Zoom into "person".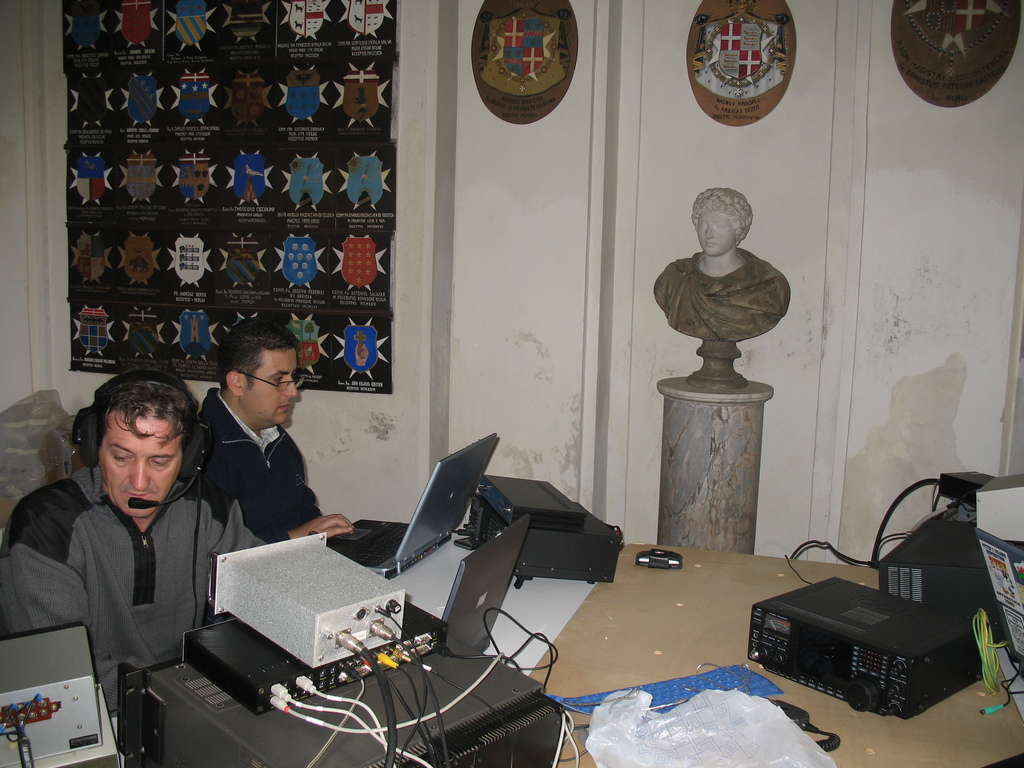
Zoom target: left=0, top=364, right=274, bottom=715.
